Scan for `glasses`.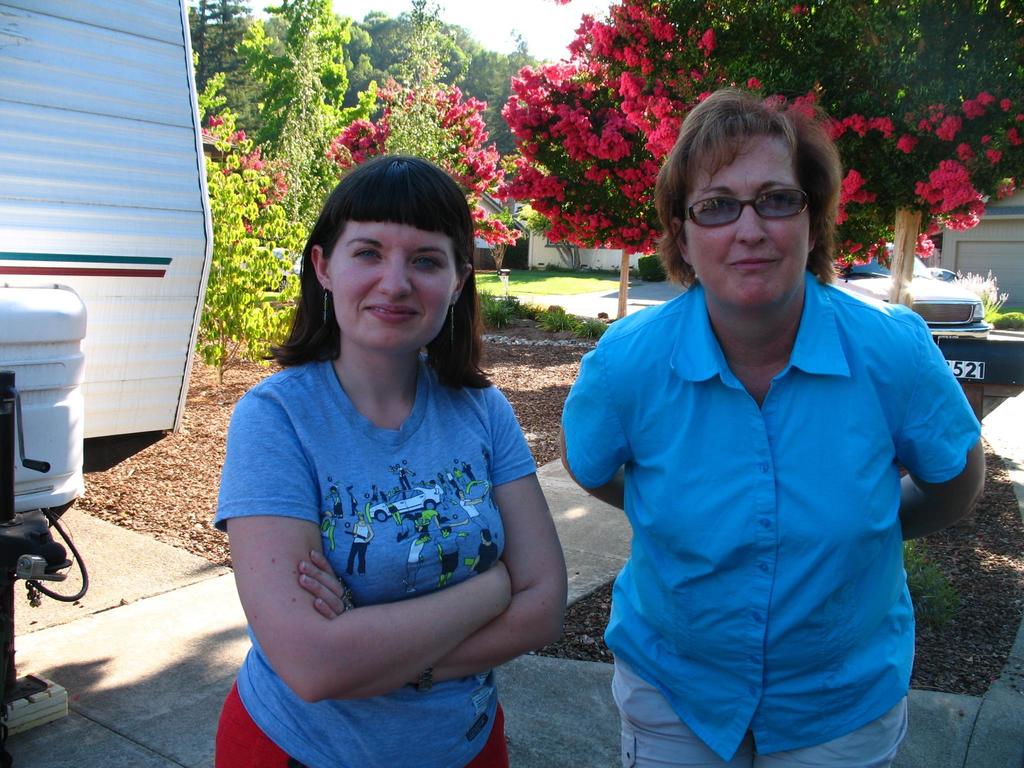
Scan result: 664, 185, 821, 229.
